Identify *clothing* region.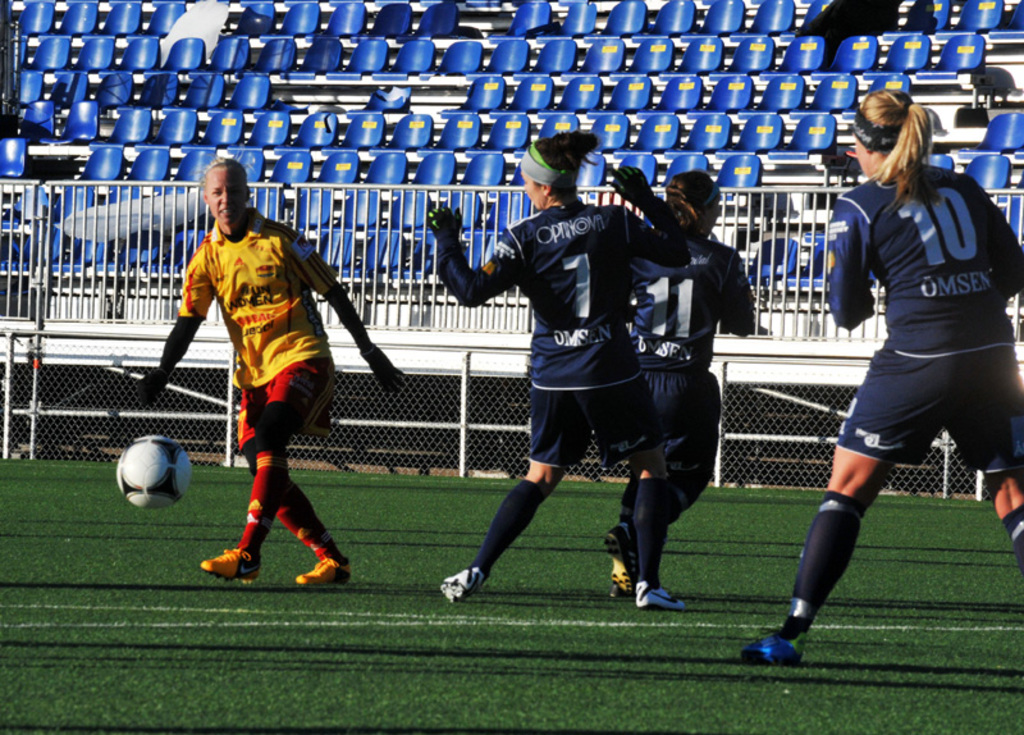
Region: Rect(165, 197, 356, 521).
